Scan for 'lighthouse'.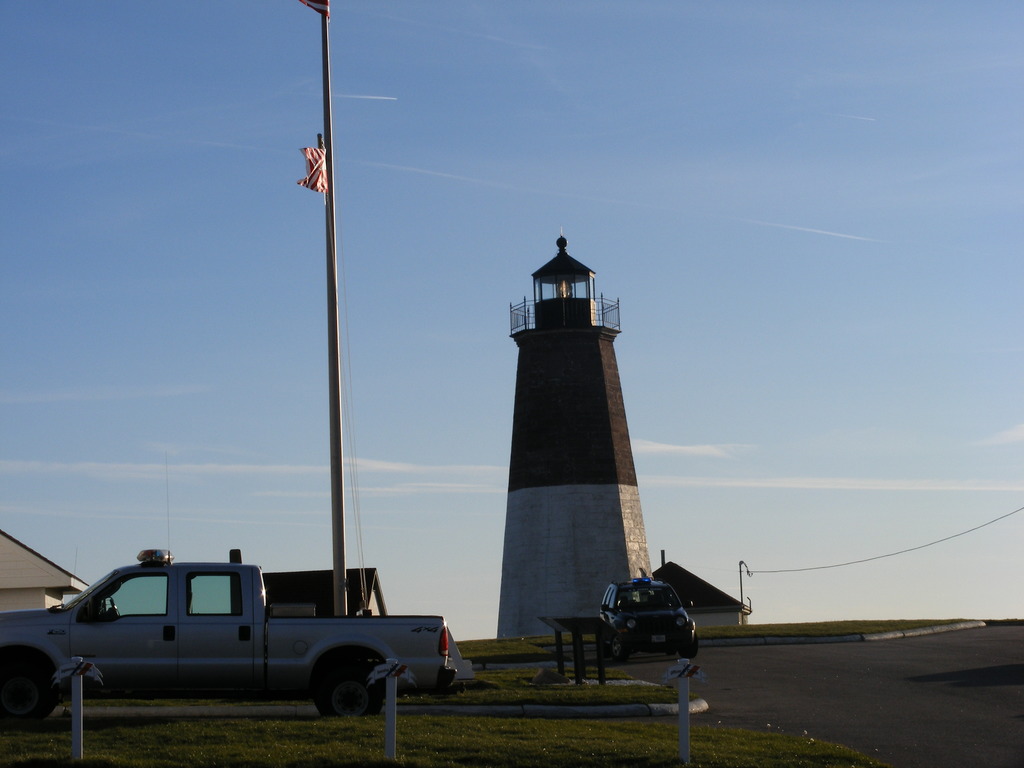
Scan result: [x1=475, y1=209, x2=689, y2=671].
